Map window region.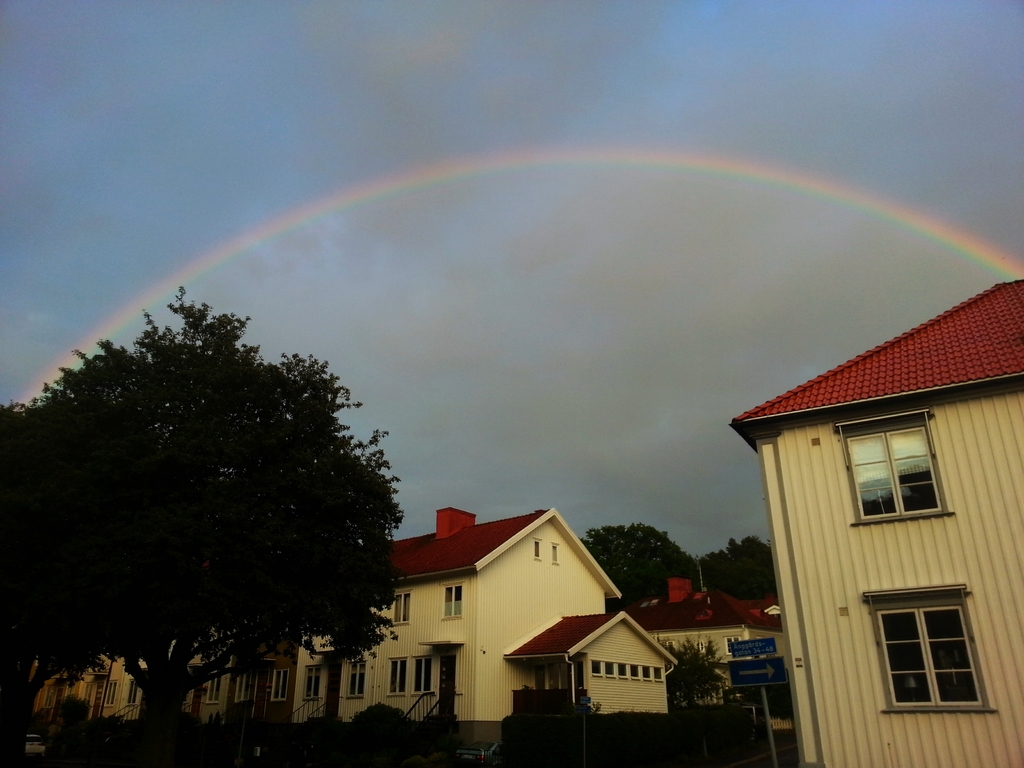
Mapped to {"x1": 552, "y1": 544, "x2": 561, "y2": 565}.
